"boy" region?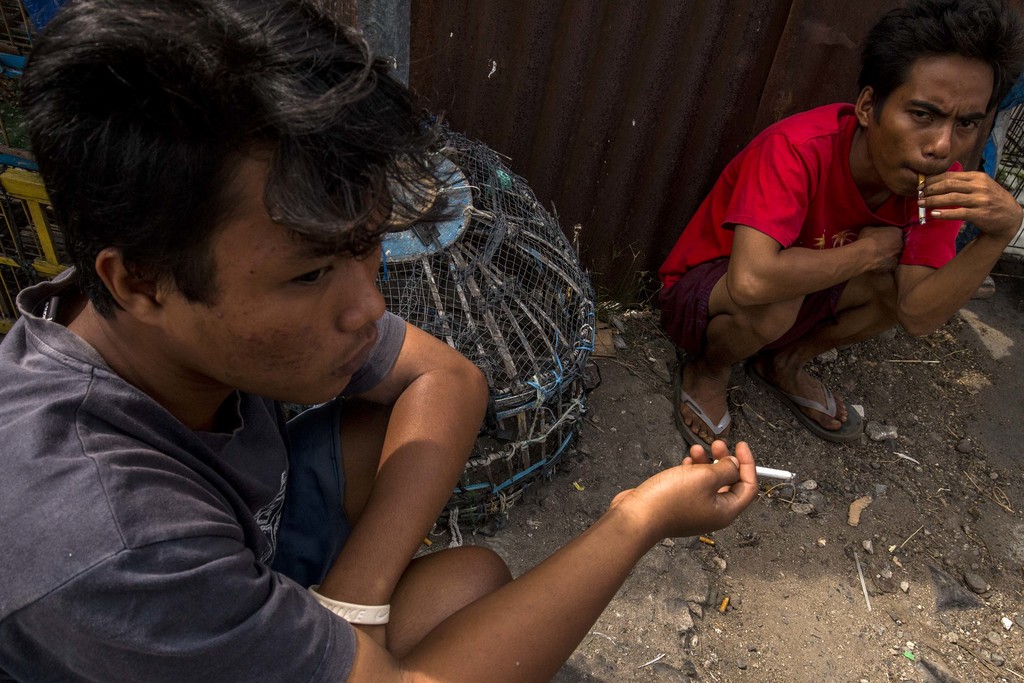
region(623, 29, 1014, 470)
